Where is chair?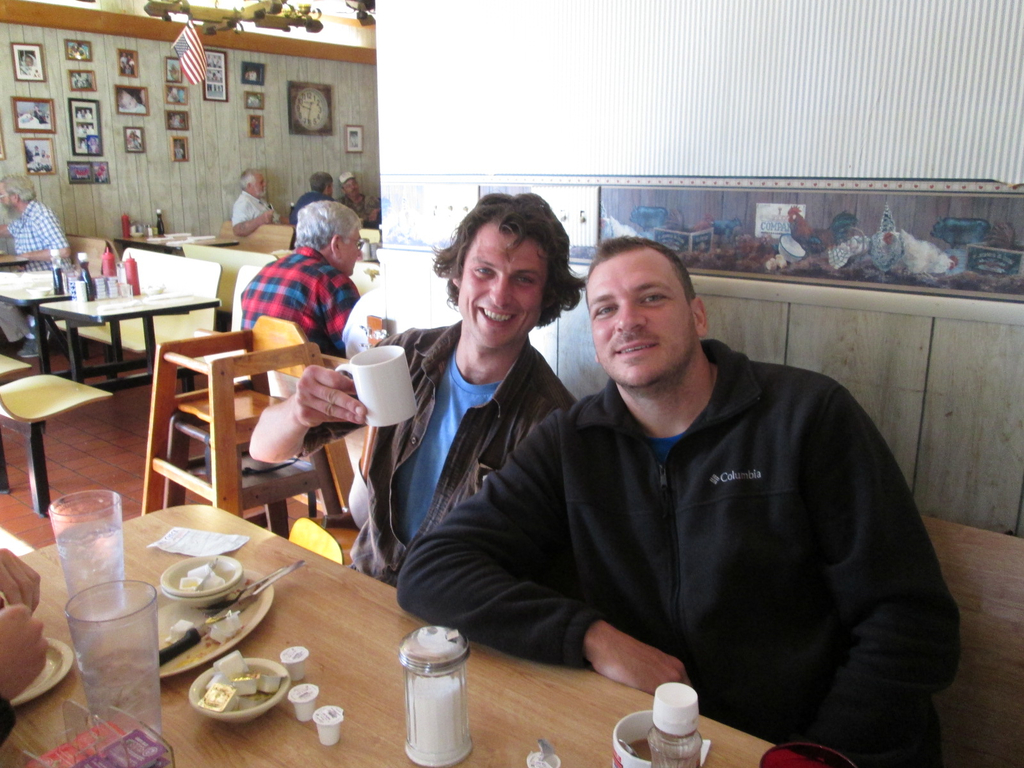
l=0, t=373, r=113, b=516.
